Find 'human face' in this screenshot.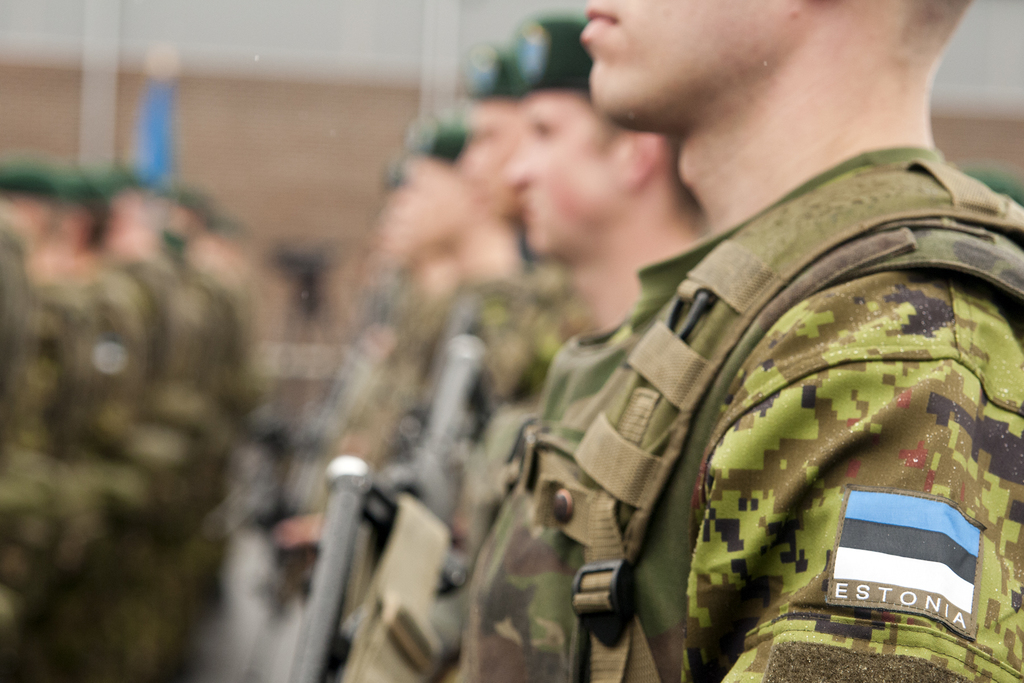
The bounding box for 'human face' is <bbox>449, 99, 527, 214</bbox>.
